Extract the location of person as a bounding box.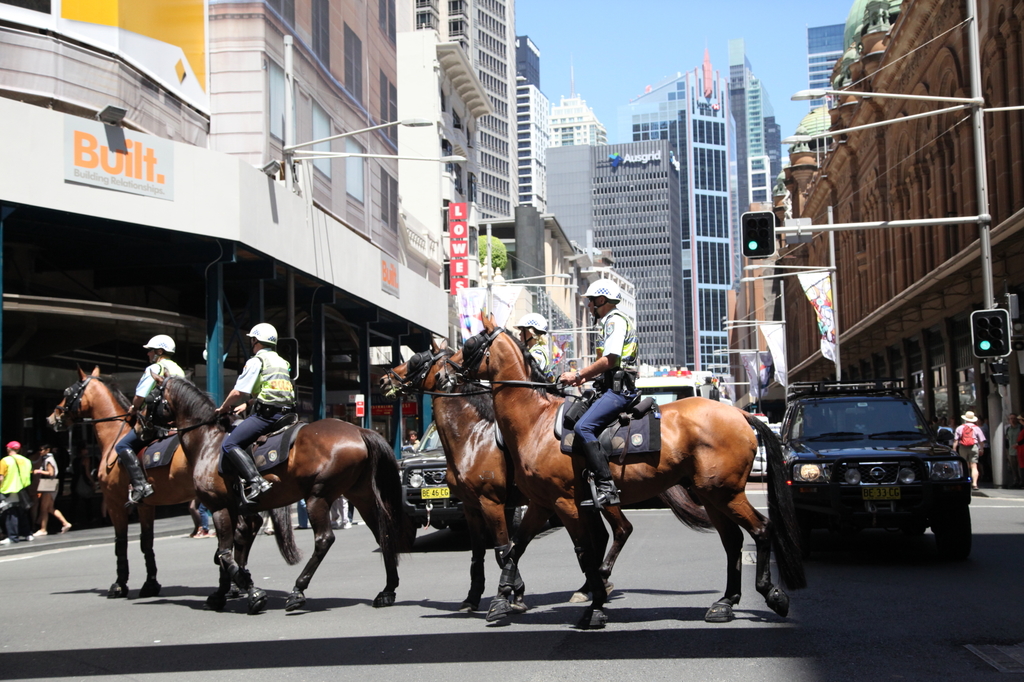
[x1=119, y1=333, x2=209, y2=497].
